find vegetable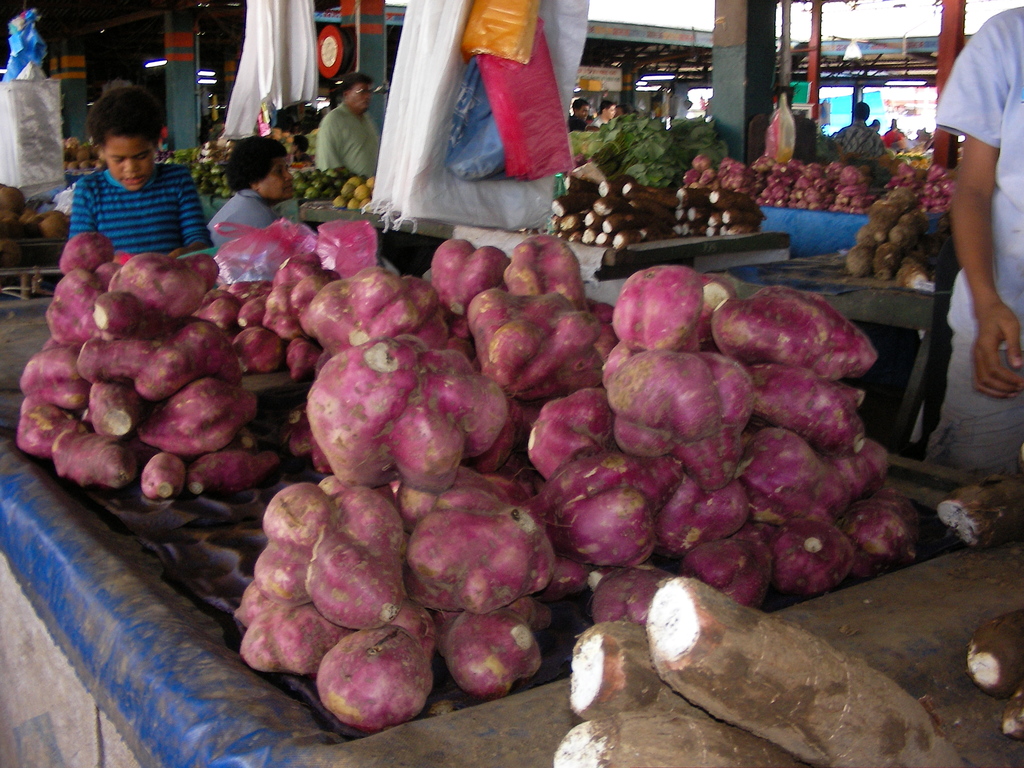
[left=1005, top=694, right=1023, bottom=741]
